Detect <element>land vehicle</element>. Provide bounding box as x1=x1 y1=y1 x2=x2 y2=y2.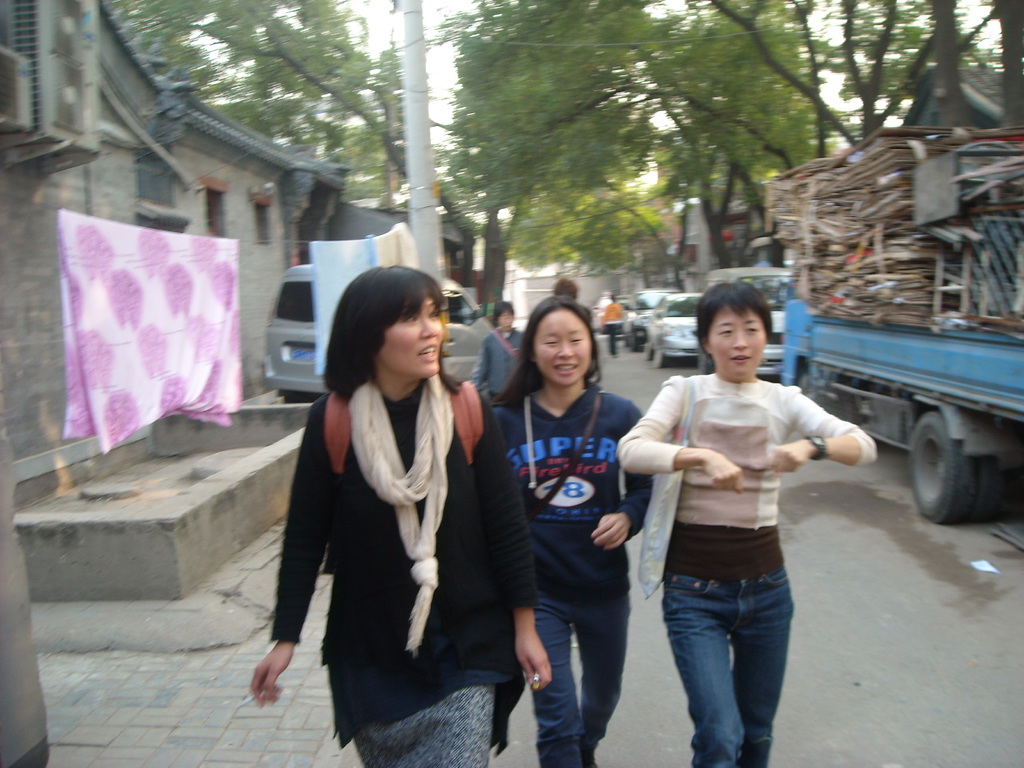
x1=803 y1=271 x2=1018 y2=534.
